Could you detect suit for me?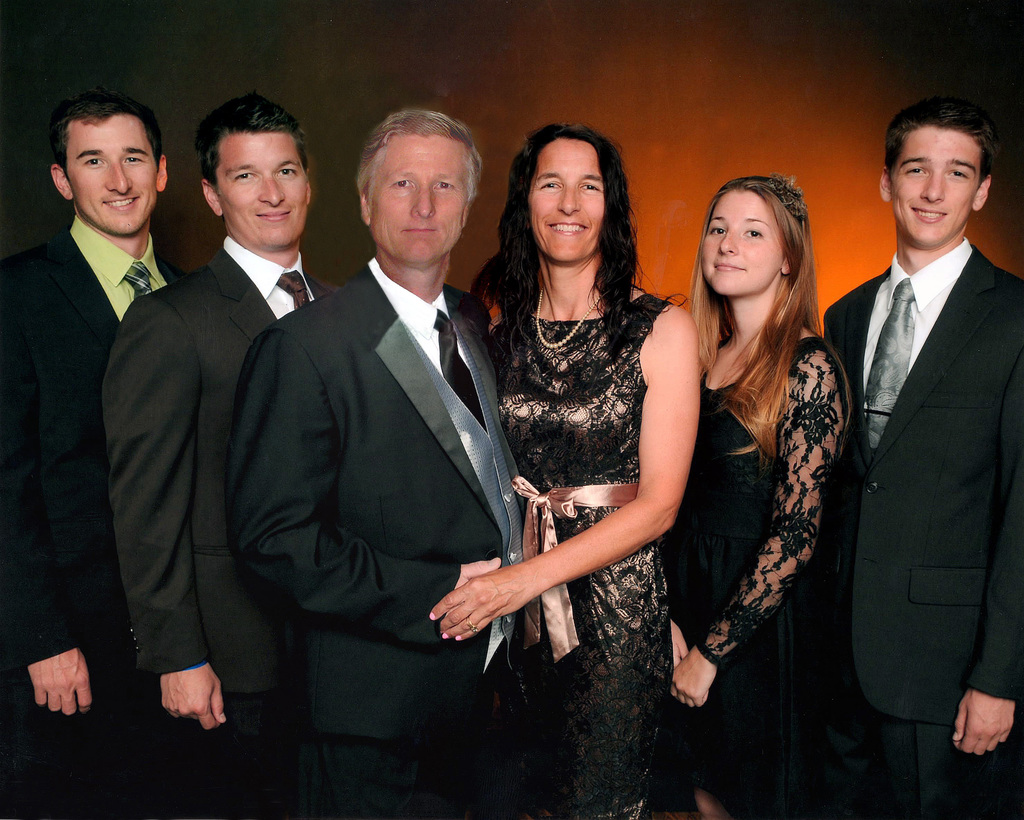
Detection result: region(823, 234, 1023, 819).
